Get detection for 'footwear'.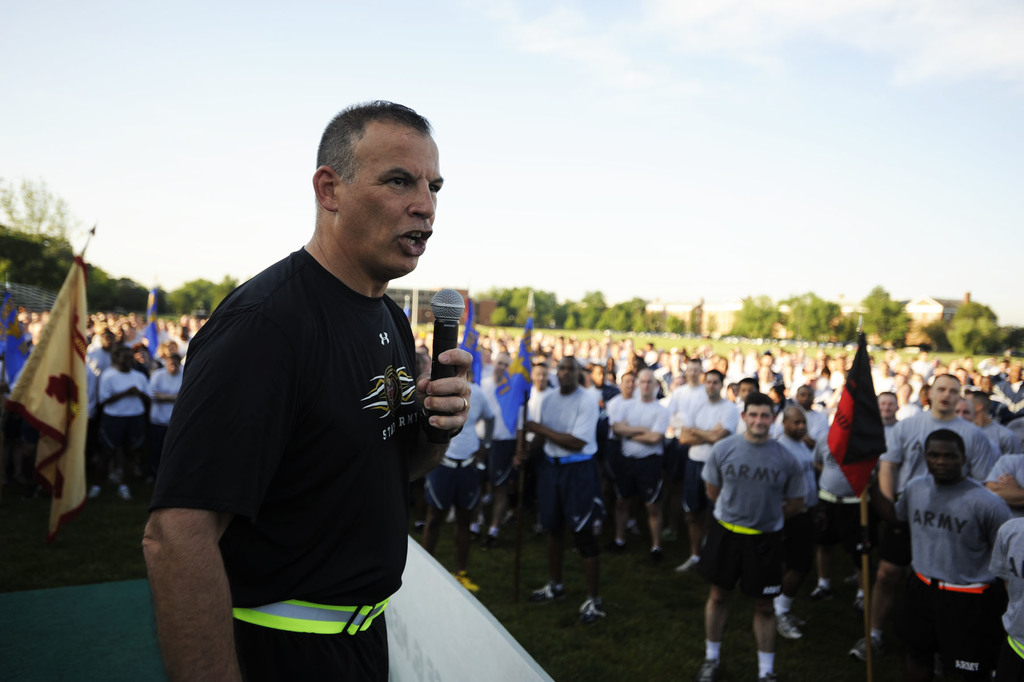
Detection: <box>121,487,127,499</box>.
